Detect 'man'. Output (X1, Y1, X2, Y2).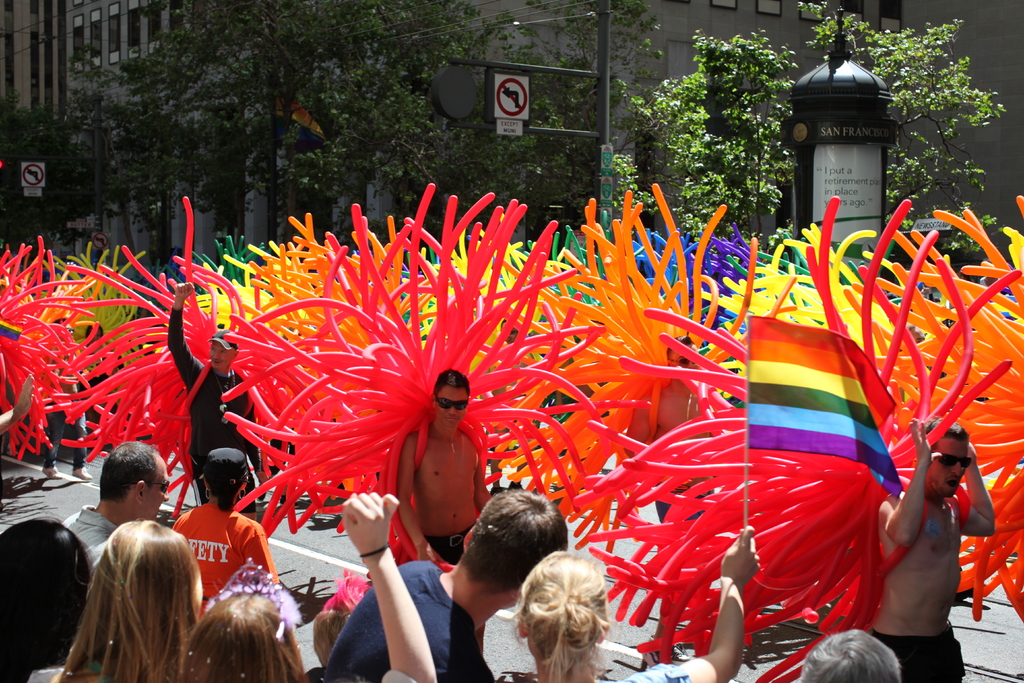
(61, 441, 170, 573).
